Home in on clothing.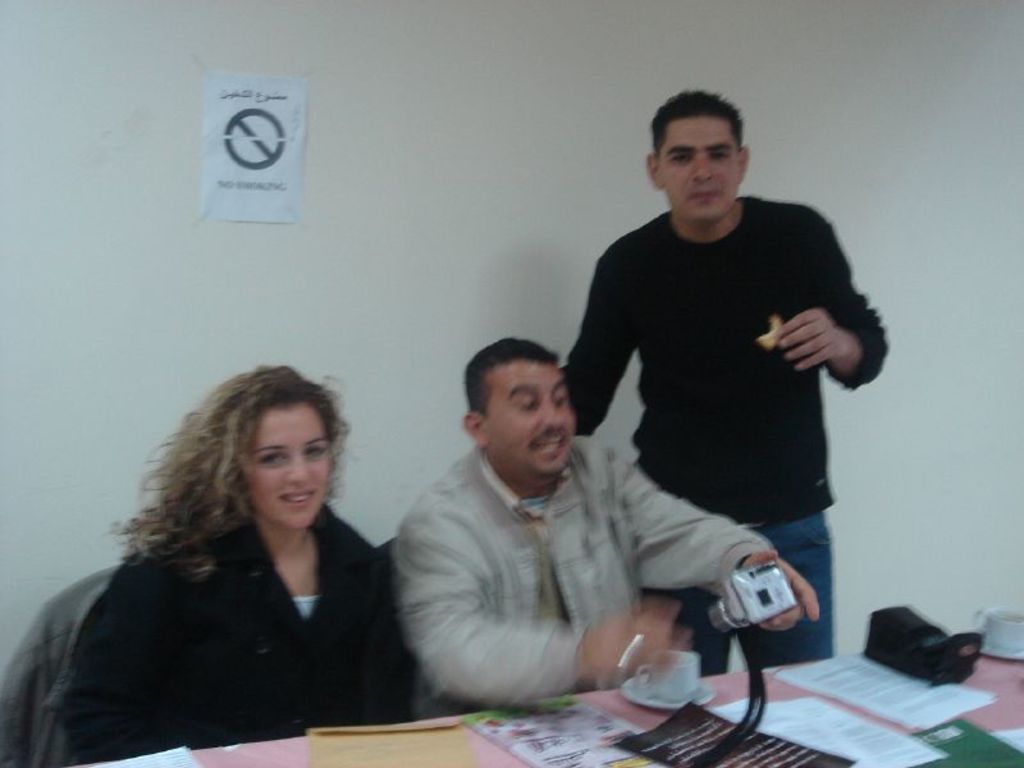
Homed in at left=544, top=183, right=850, bottom=667.
